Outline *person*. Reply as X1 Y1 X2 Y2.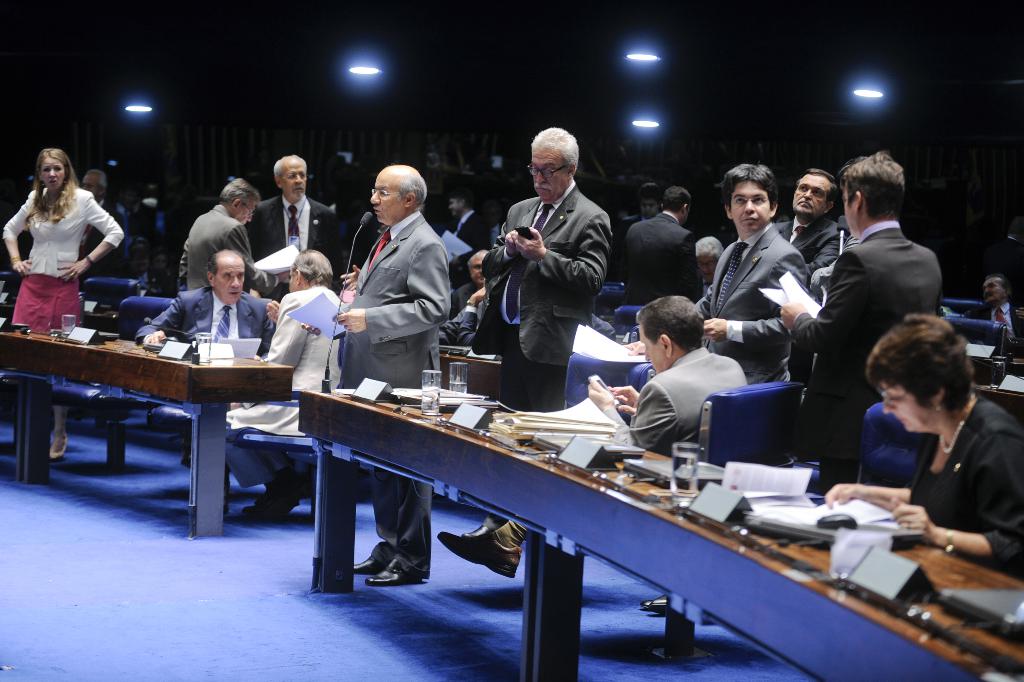
817 309 1023 582.
